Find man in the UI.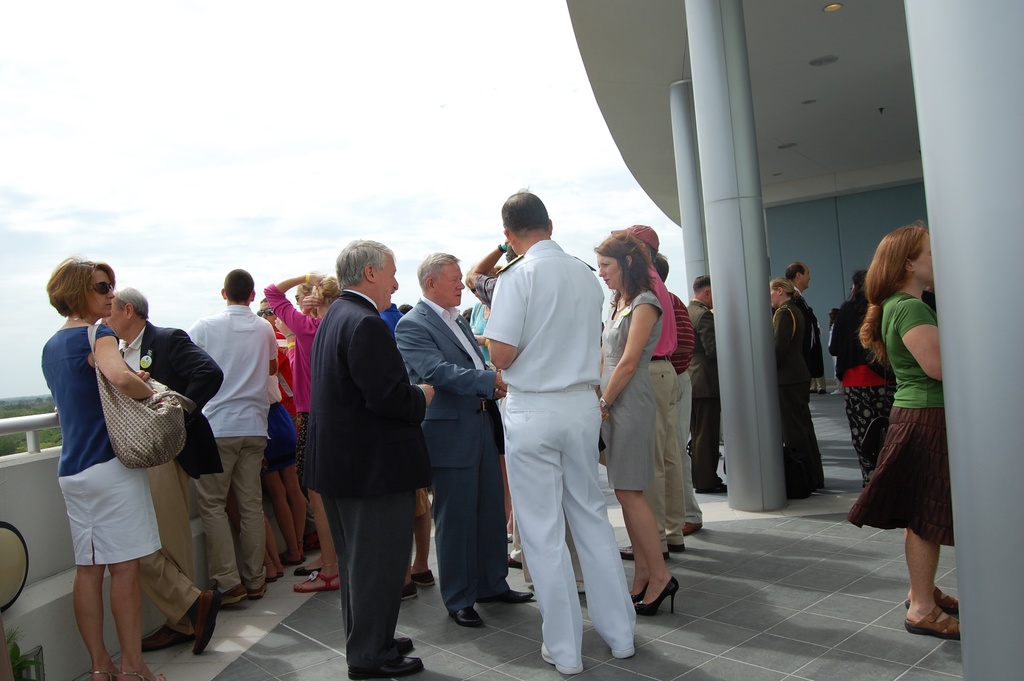
UI element at left=682, top=276, right=728, bottom=494.
